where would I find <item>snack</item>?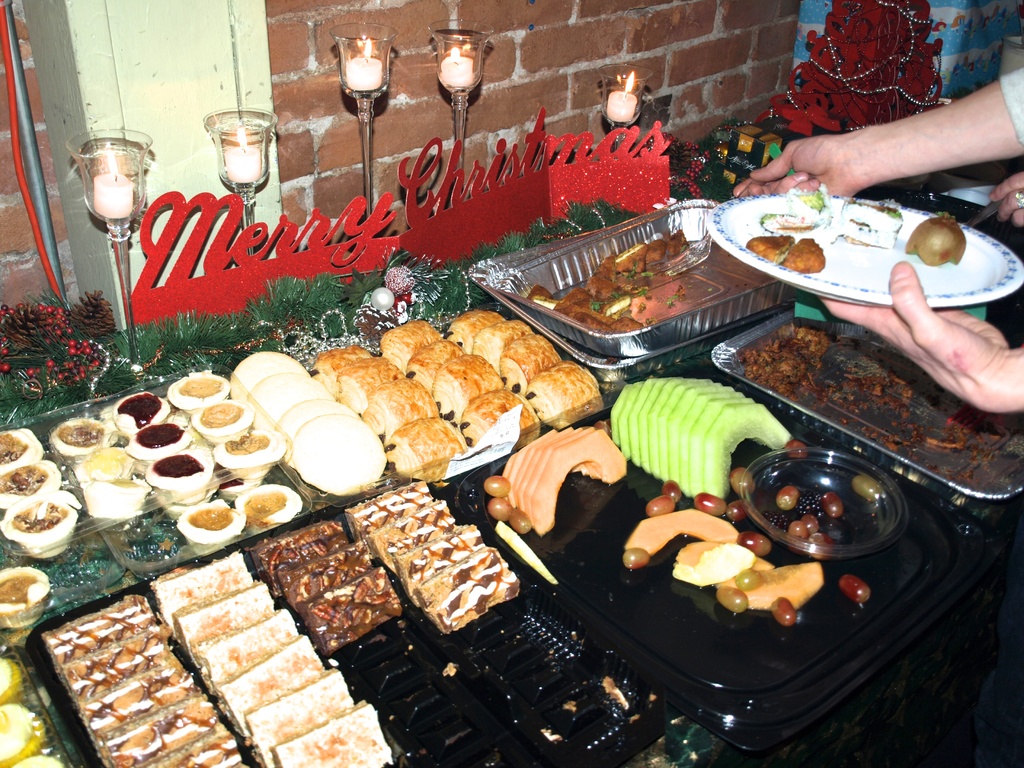
At x1=433, y1=358, x2=520, y2=416.
